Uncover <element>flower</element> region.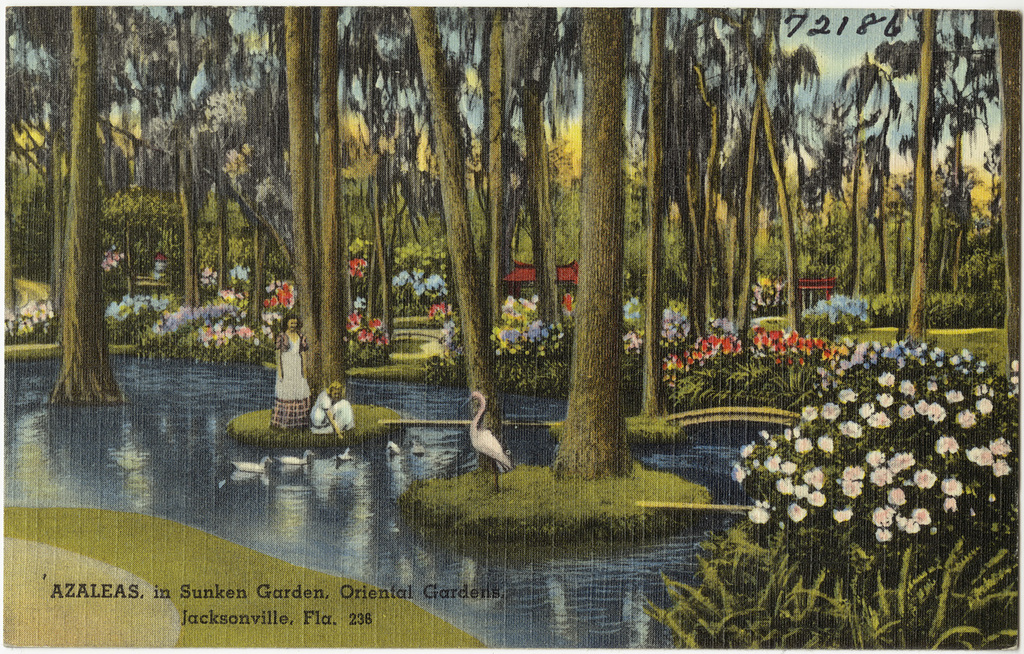
Uncovered: region(786, 504, 807, 520).
